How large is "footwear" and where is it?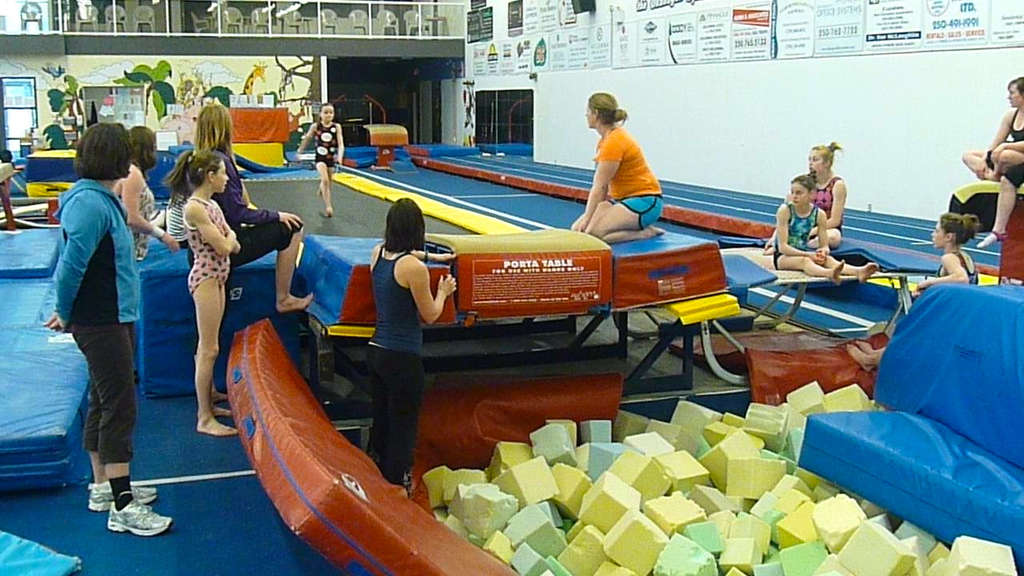
Bounding box: <bbox>110, 494, 174, 541</bbox>.
